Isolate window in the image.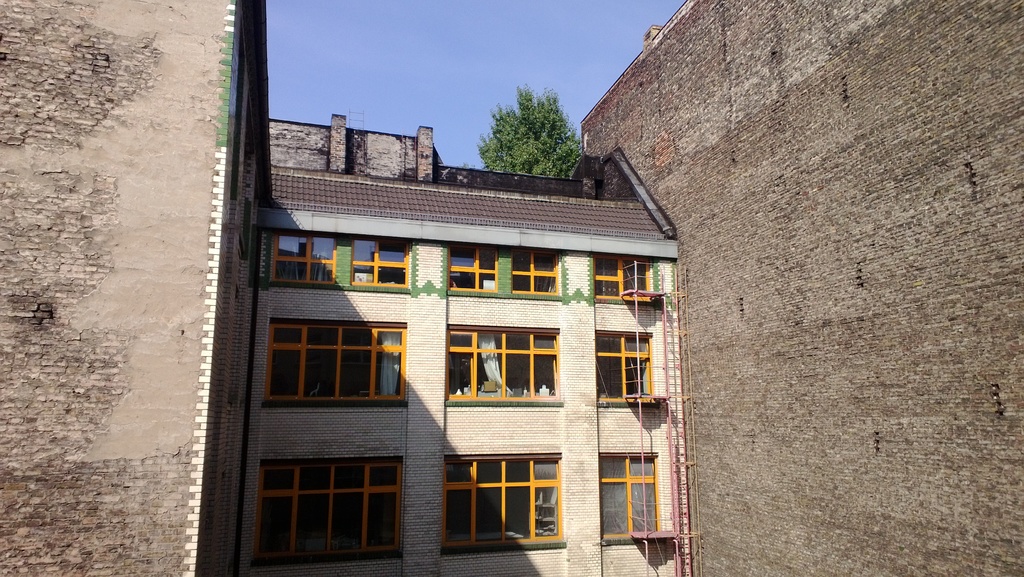
Isolated region: BBox(248, 462, 396, 548).
